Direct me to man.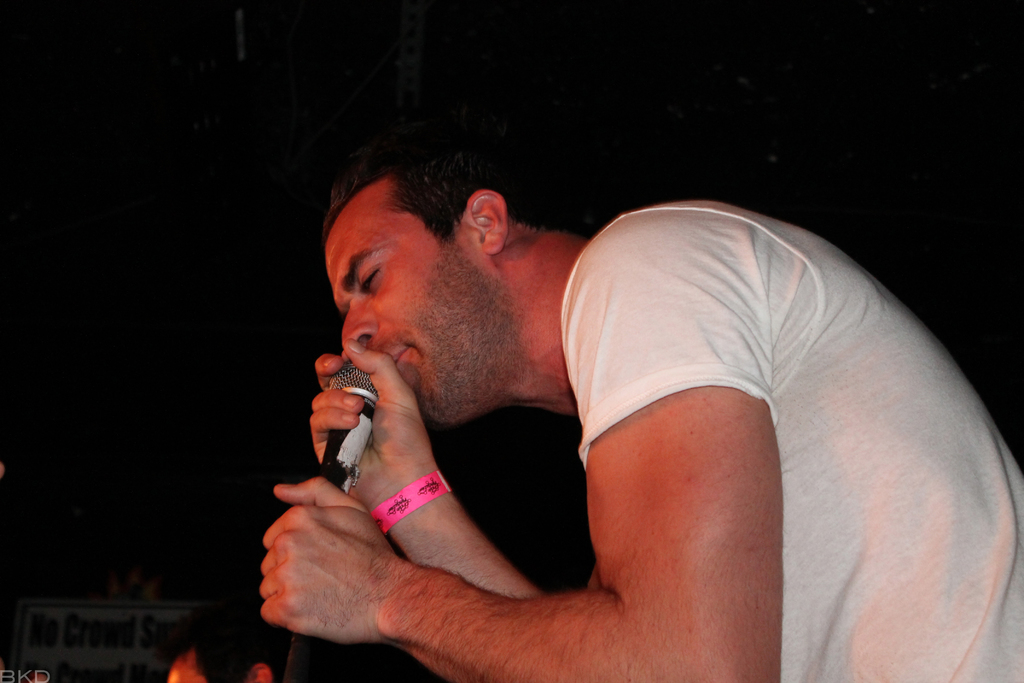
Direction: bbox=(229, 114, 890, 681).
